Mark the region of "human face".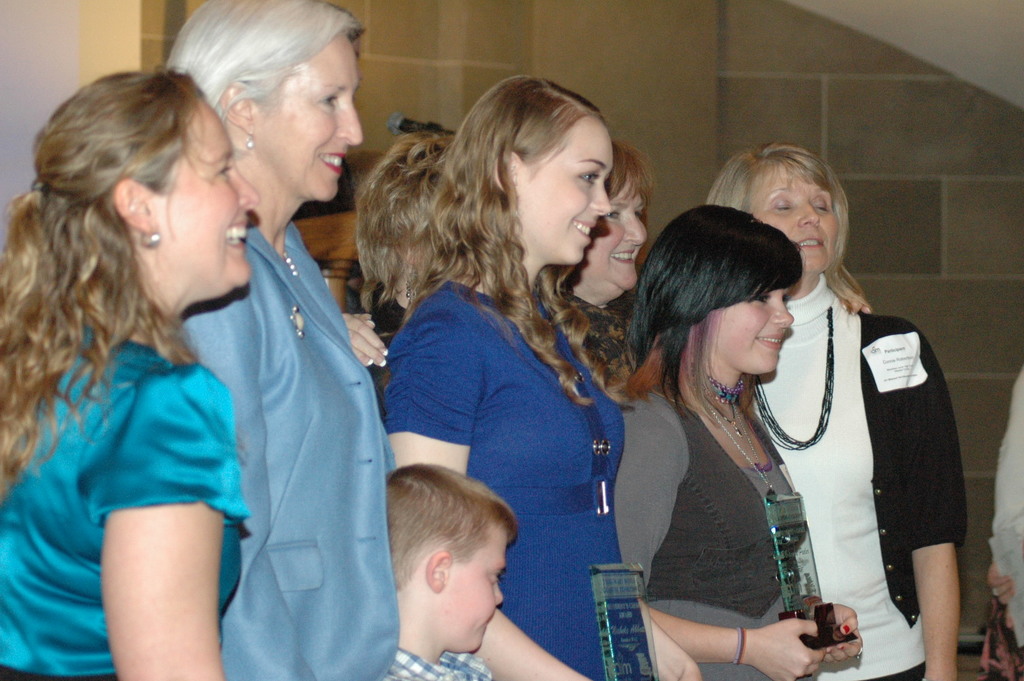
Region: <region>436, 520, 505, 650</region>.
